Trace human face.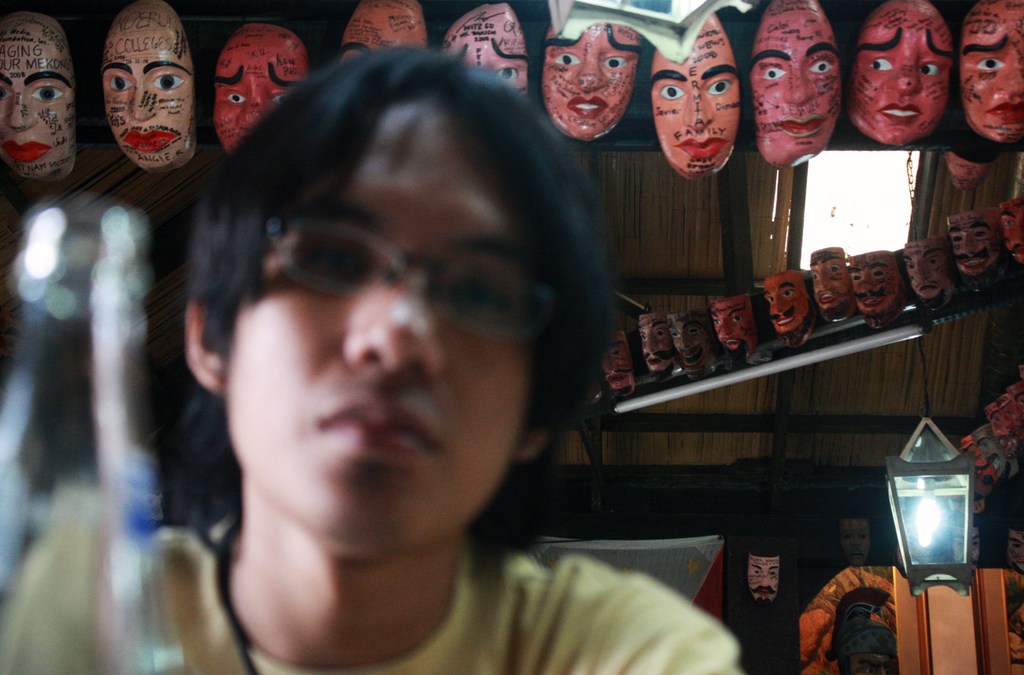
Traced to [x1=214, y1=22, x2=305, y2=149].
